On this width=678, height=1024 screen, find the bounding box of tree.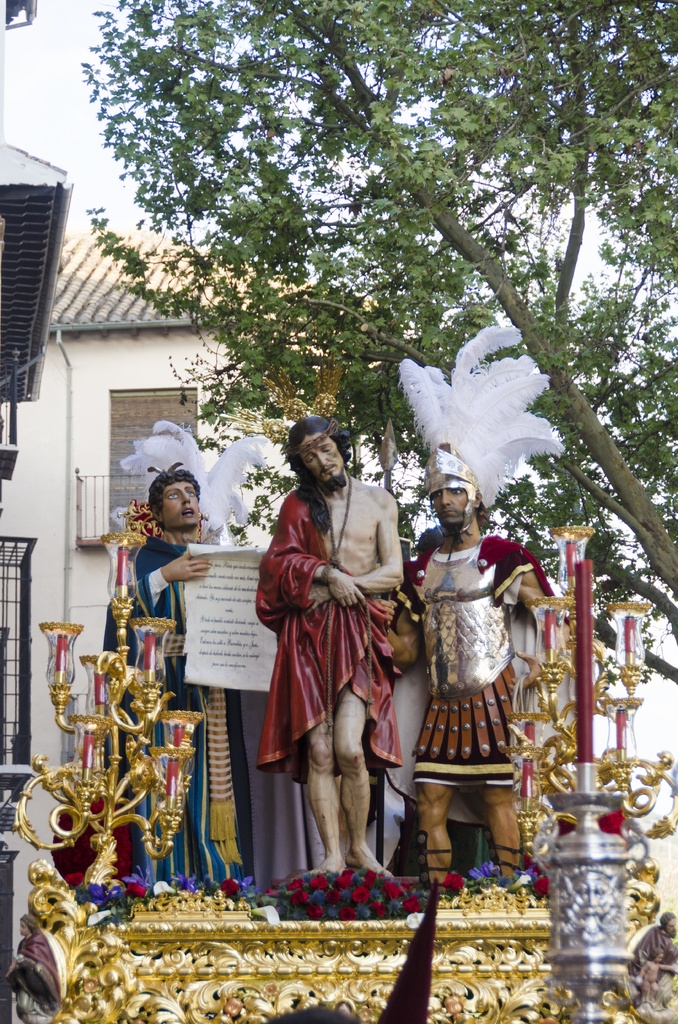
Bounding box: x1=83 y1=0 x2=677 y2=682.
